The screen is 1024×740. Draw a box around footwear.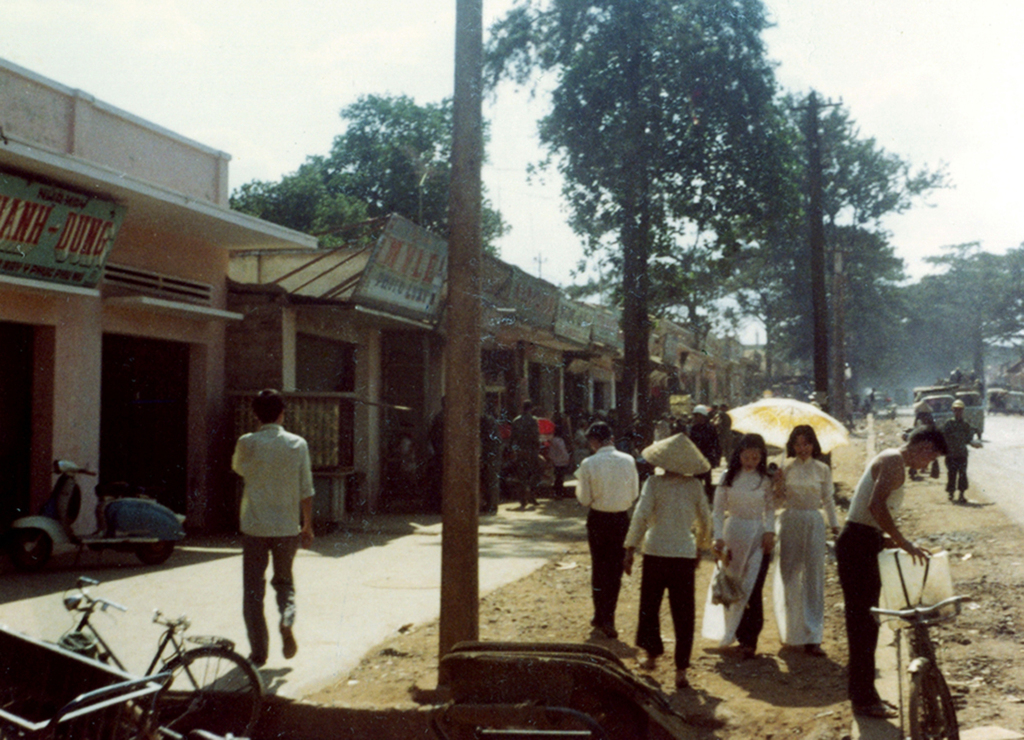
detection(589, 613, 611, 627).
